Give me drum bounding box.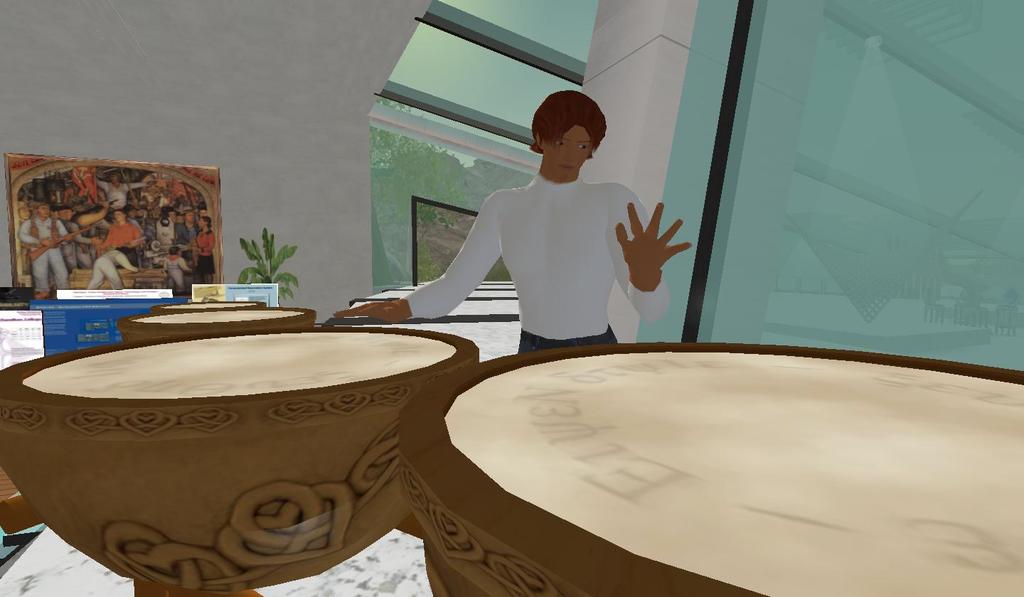
0/308/492/591.
